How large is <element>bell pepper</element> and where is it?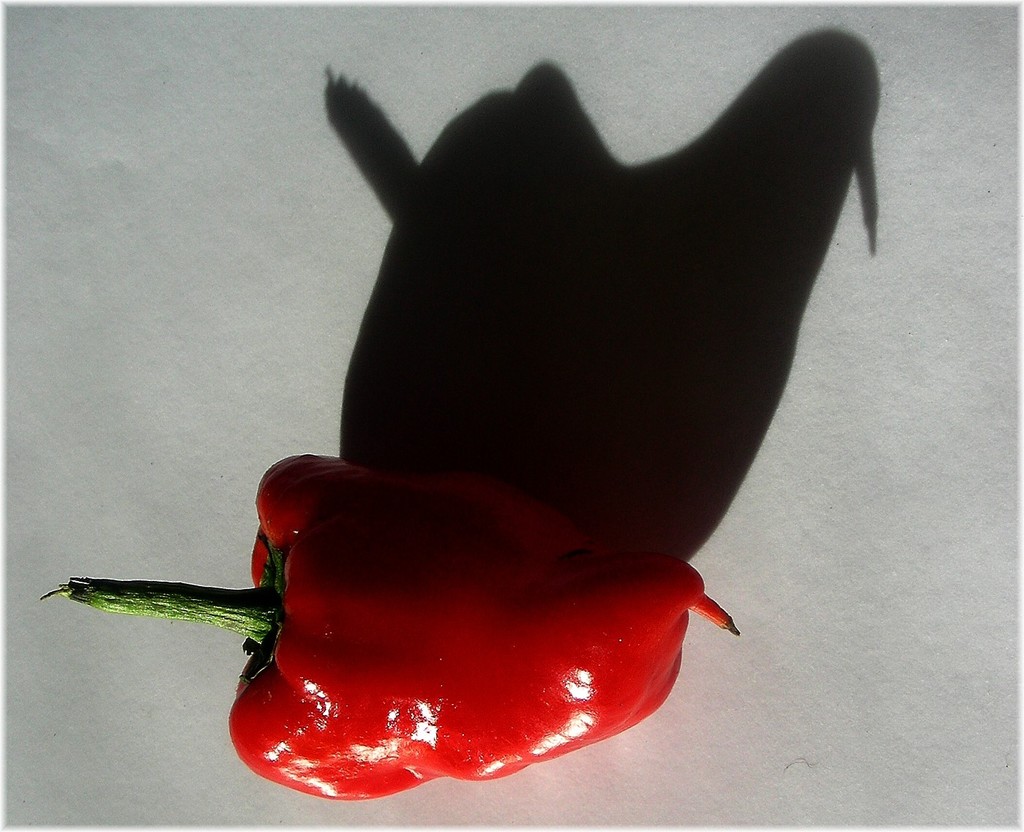
Bounding box: <bbox>38, 447, 739, 812</bbox>.
